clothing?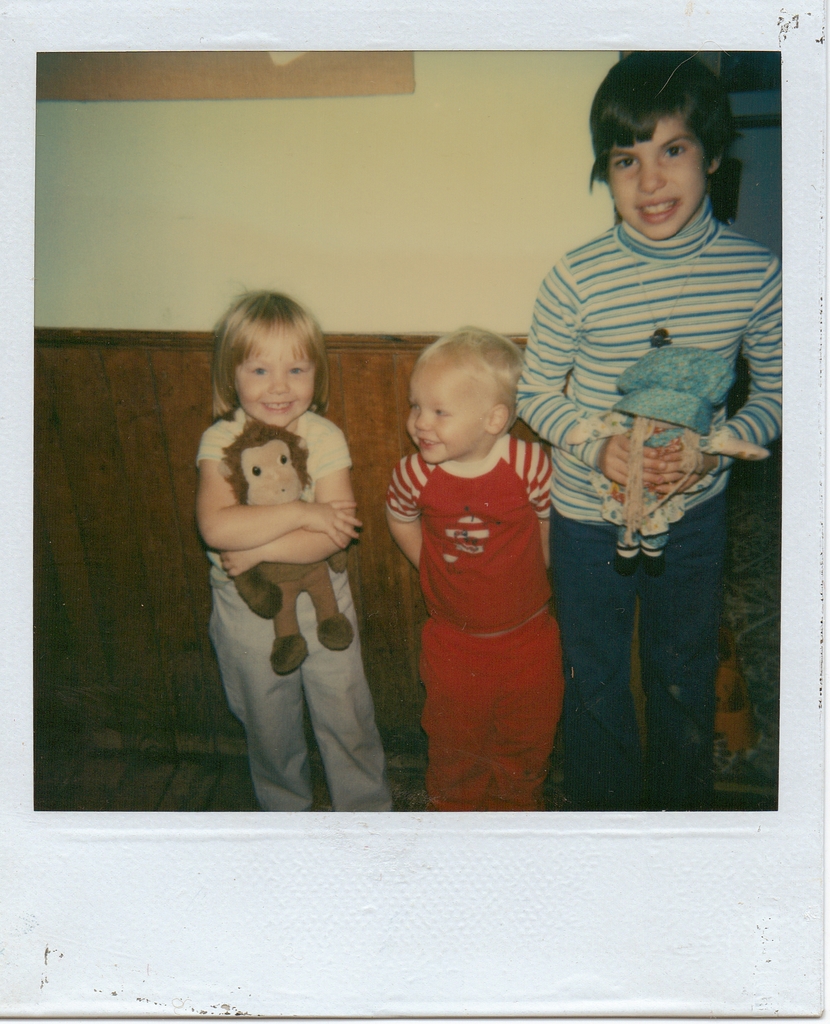
x1=202 y1=410 x2=398 y2=811
